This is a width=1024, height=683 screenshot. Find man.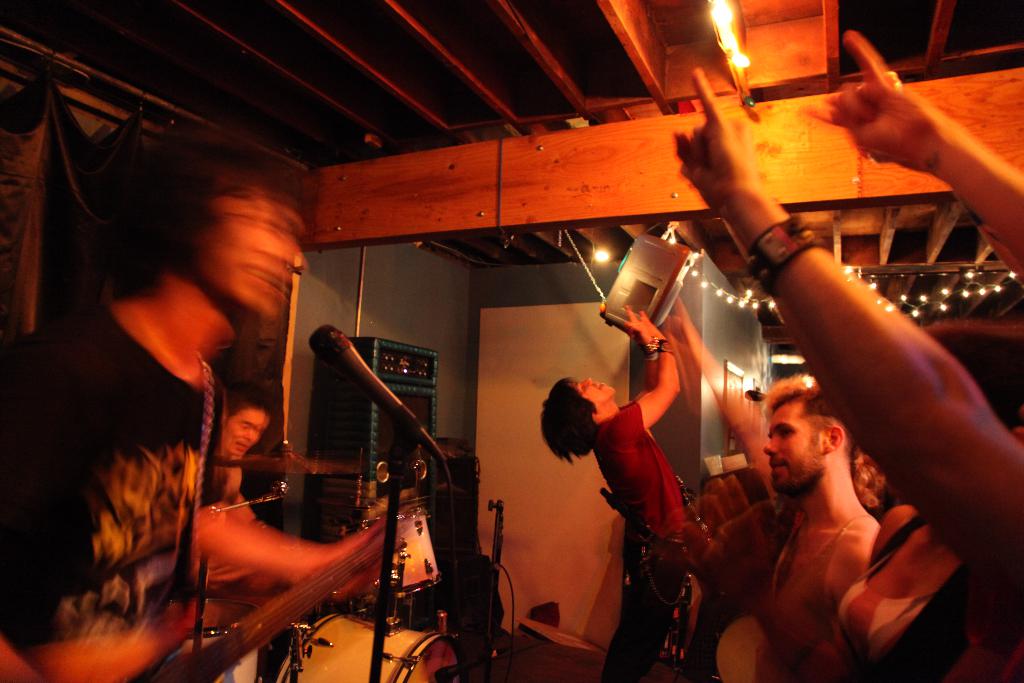
Bounding box: l=538, t=300, r=716, b=682.
